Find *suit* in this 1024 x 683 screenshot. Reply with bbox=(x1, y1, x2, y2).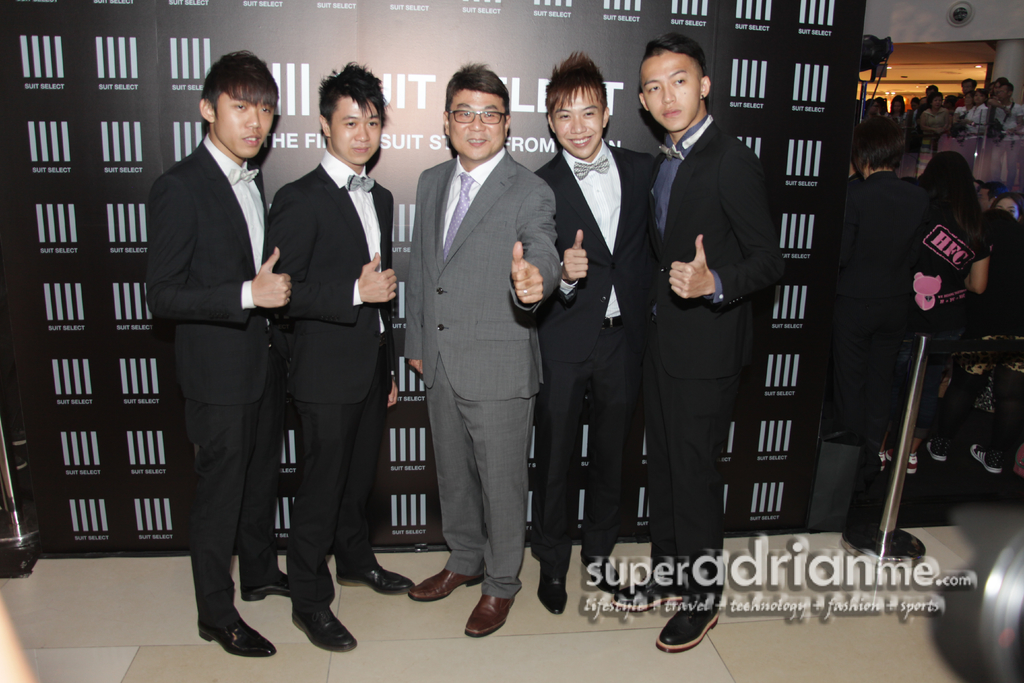
bbox=(535, 149, 656, 572).
